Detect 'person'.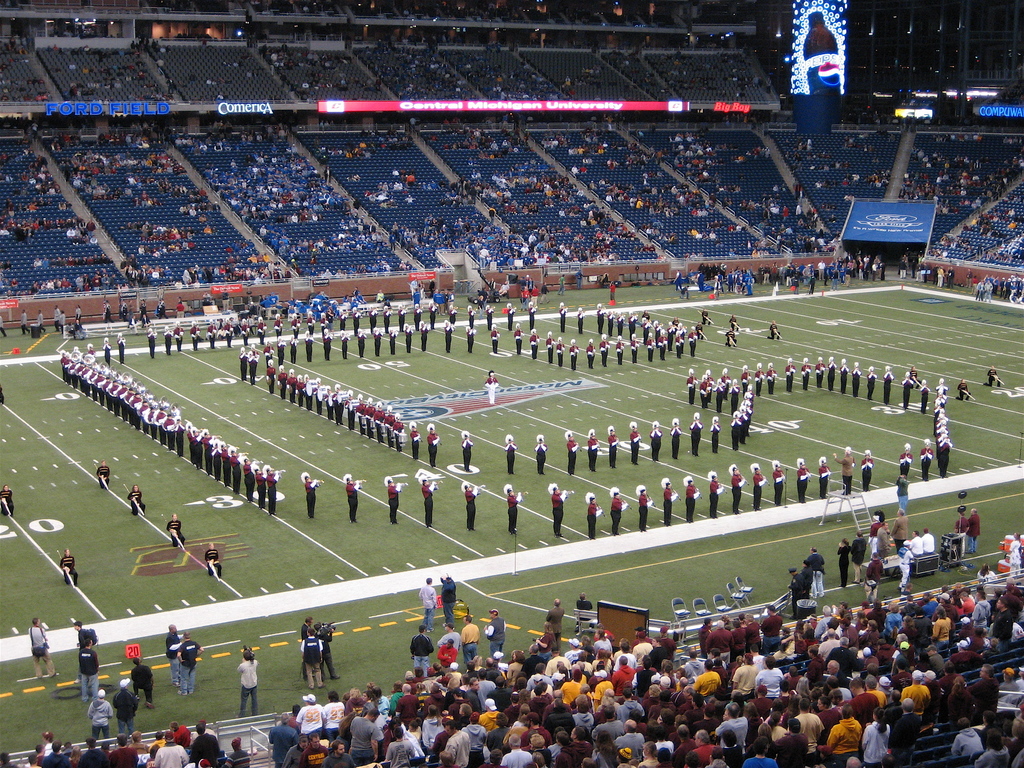
Detected at l=410, t=422, r=419, b=460.
